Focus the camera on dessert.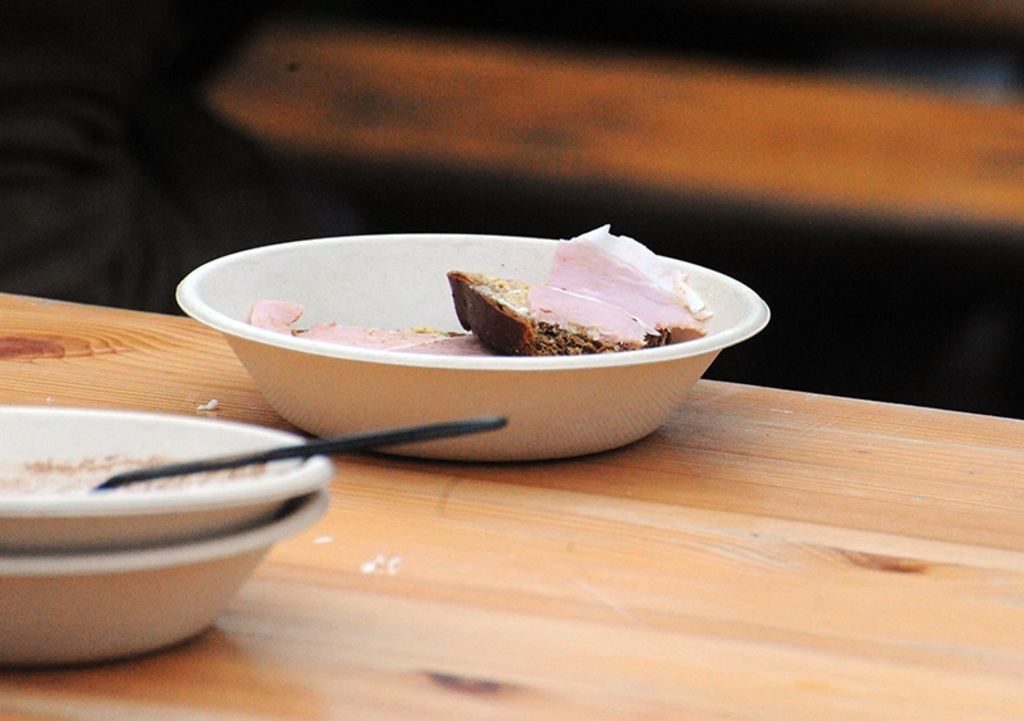
Focus region: bbox=(246, 219, 709, 359).
